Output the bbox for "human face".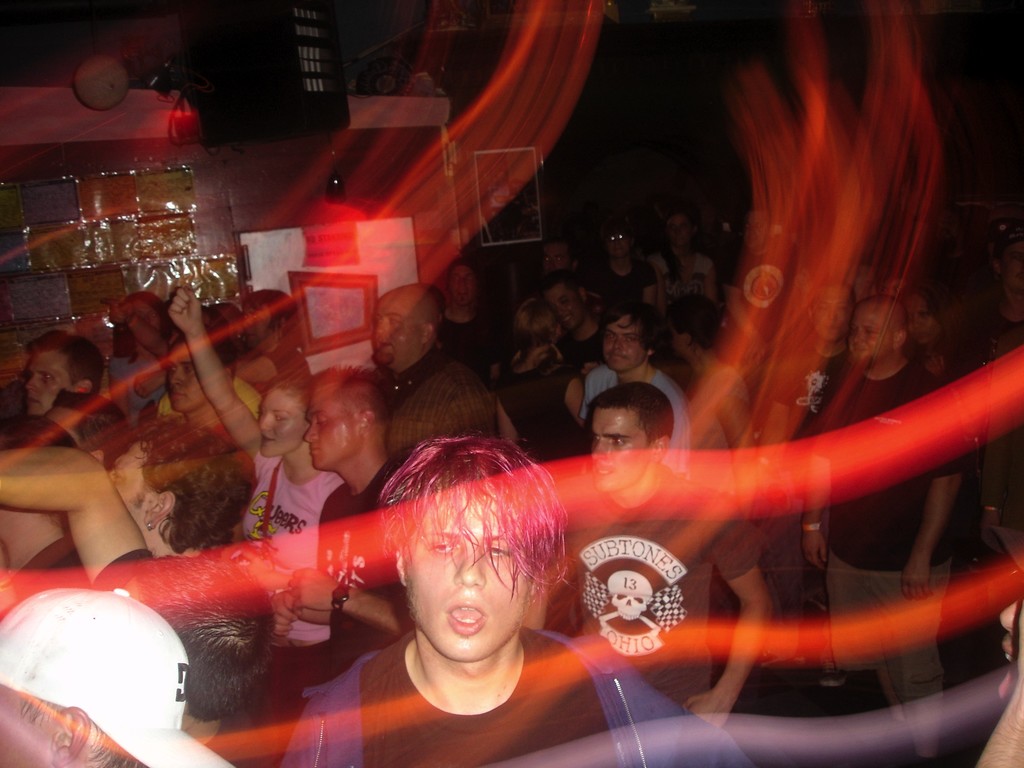
(408,488,534,660).
